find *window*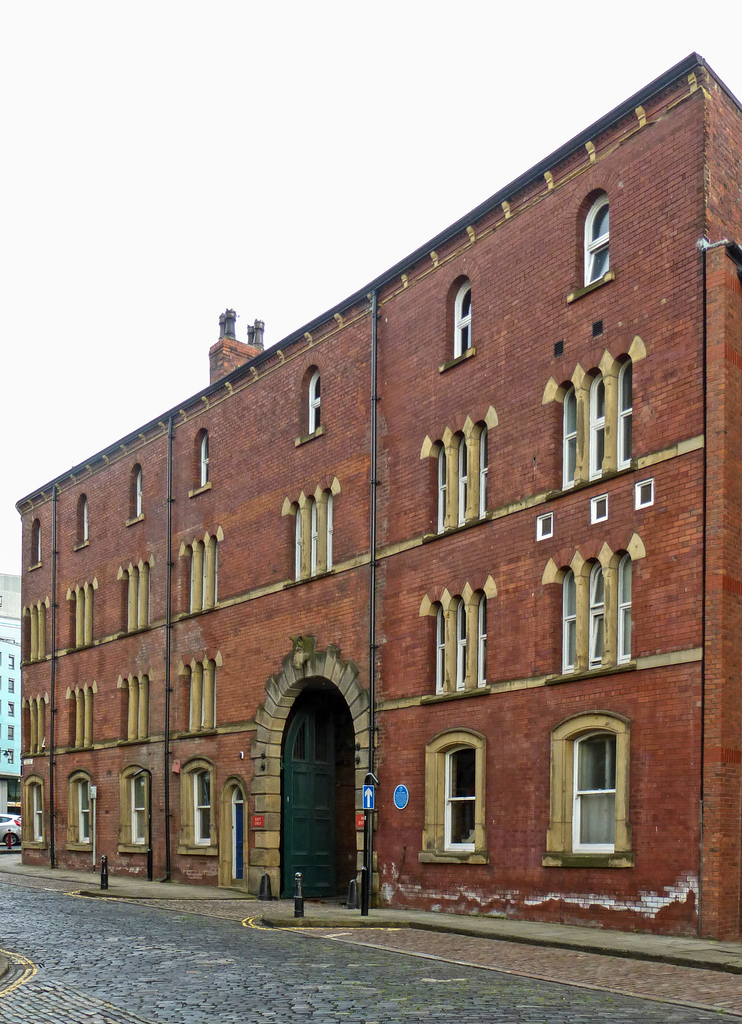
l=119, t=561, r=151, b=640
